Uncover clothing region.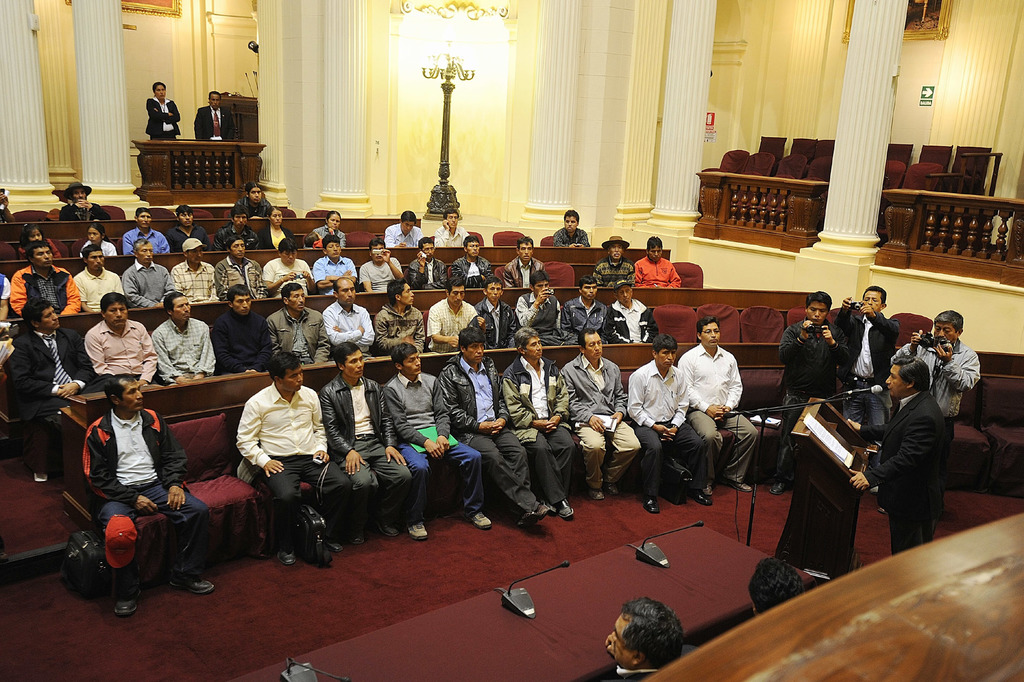
Uncovered: Rect(902, 333, 979, 426).
